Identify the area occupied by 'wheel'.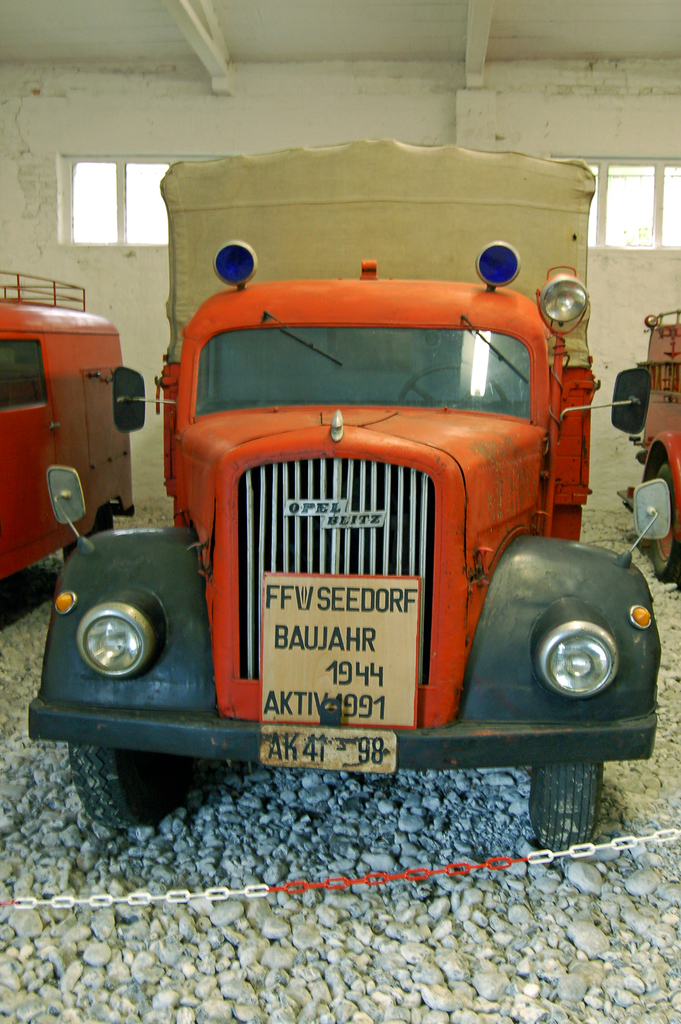
Area: bbox=(398, 364, 507, 416).
